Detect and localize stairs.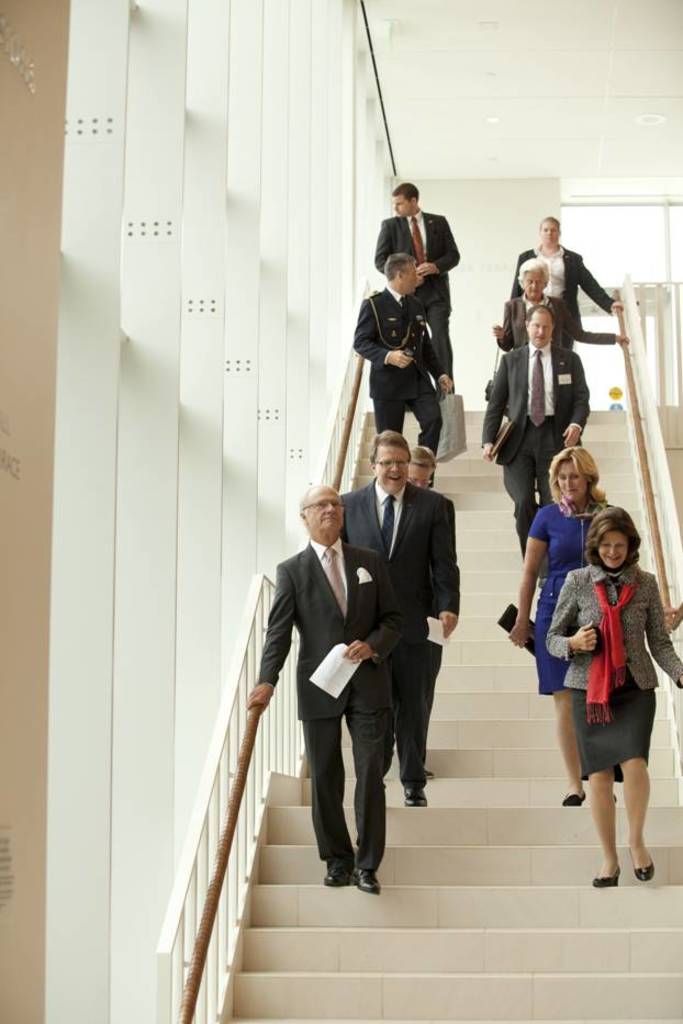
Localized at <bbox>220, 402, 682, 1023</bbox>.
